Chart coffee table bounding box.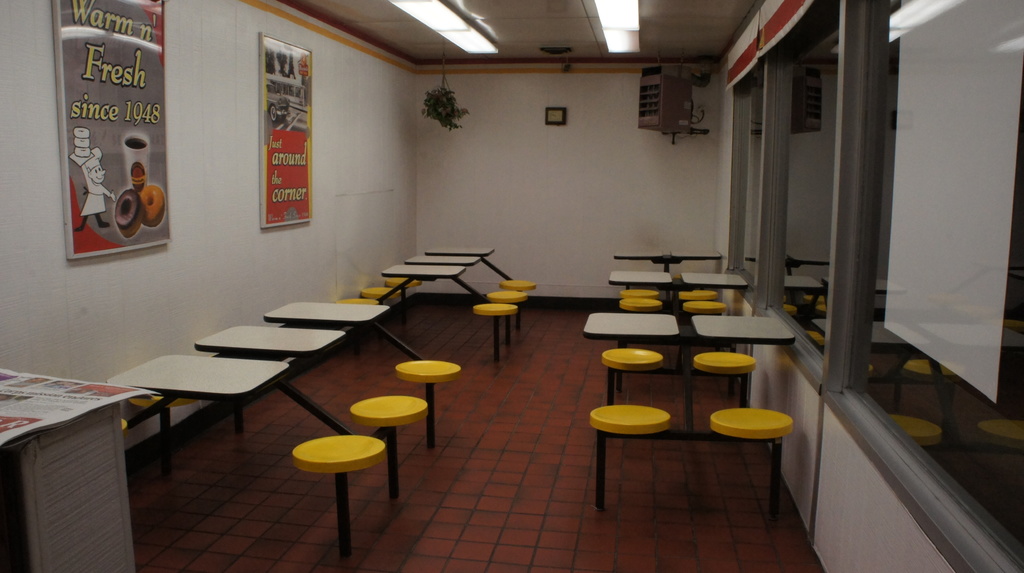
Charted: box=[404, 249, 475, 275].
